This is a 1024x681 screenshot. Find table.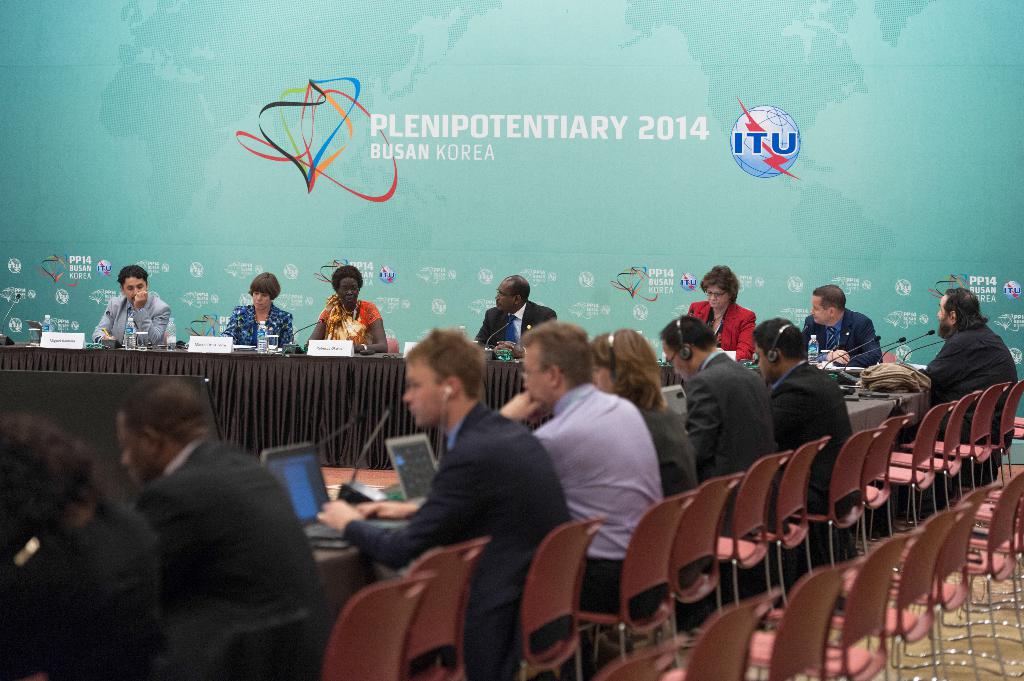
Bounding box: 284,494,399,616.
